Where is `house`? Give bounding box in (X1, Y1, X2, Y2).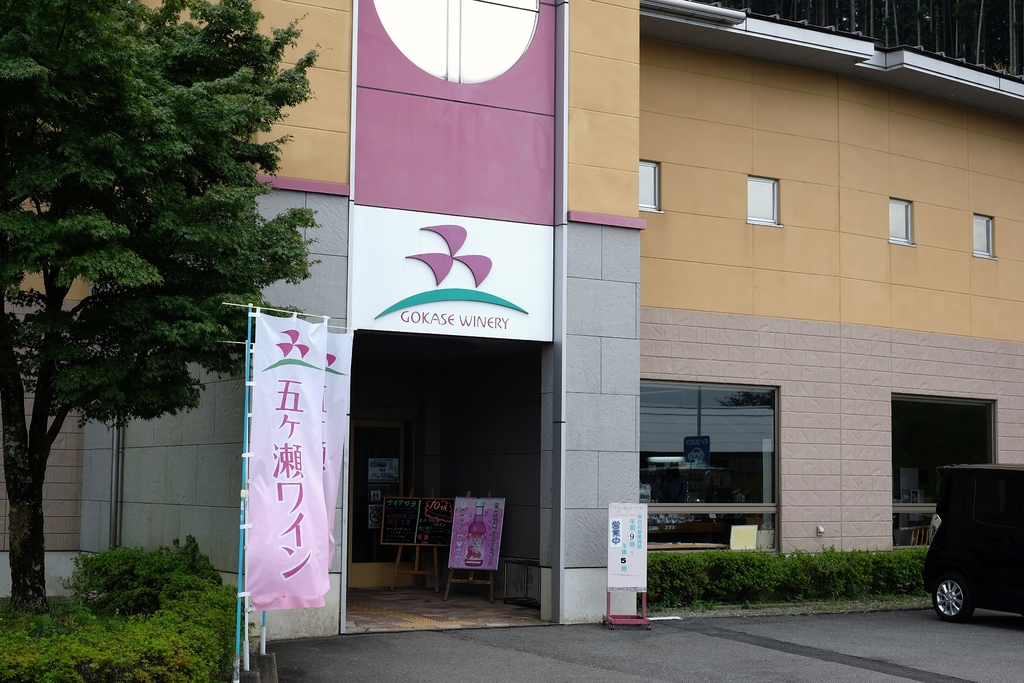
(73, 0, 1023, 682).
